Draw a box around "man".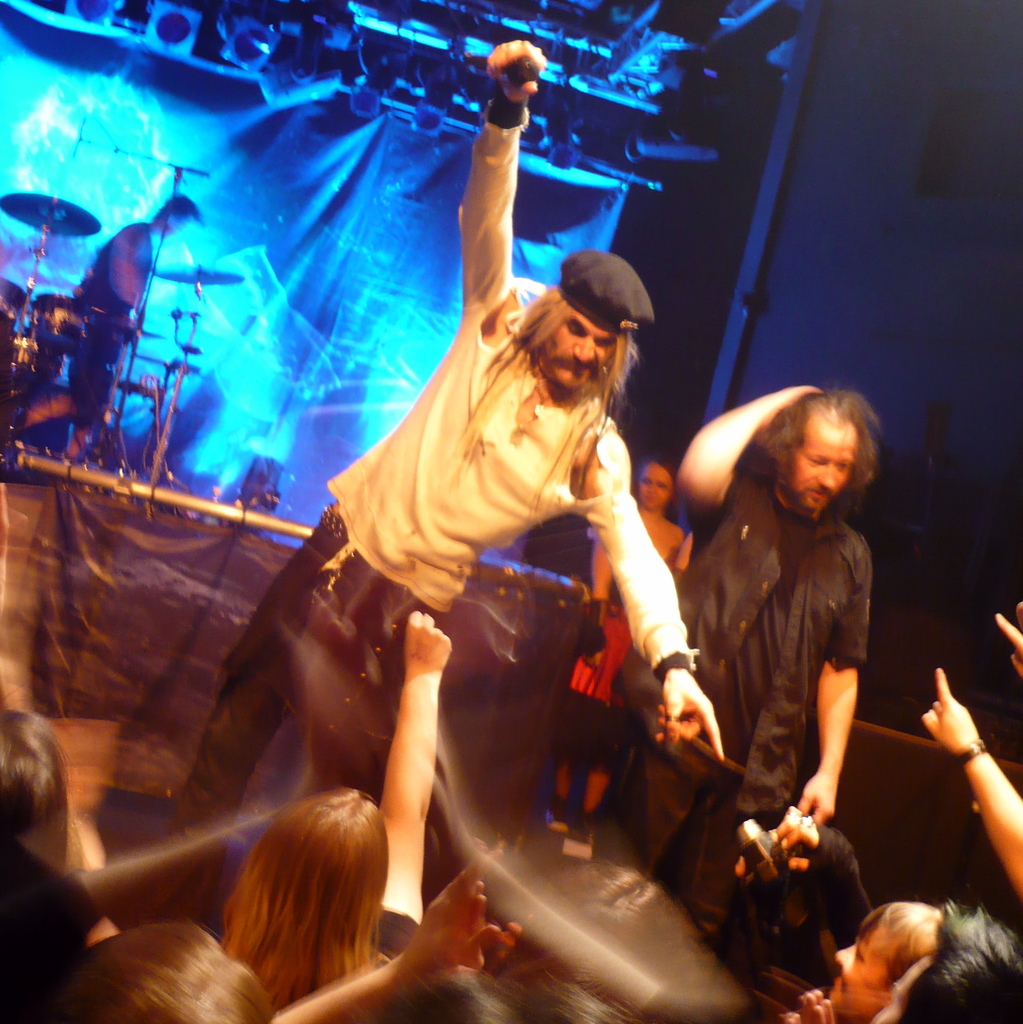
608 379 874 941.
